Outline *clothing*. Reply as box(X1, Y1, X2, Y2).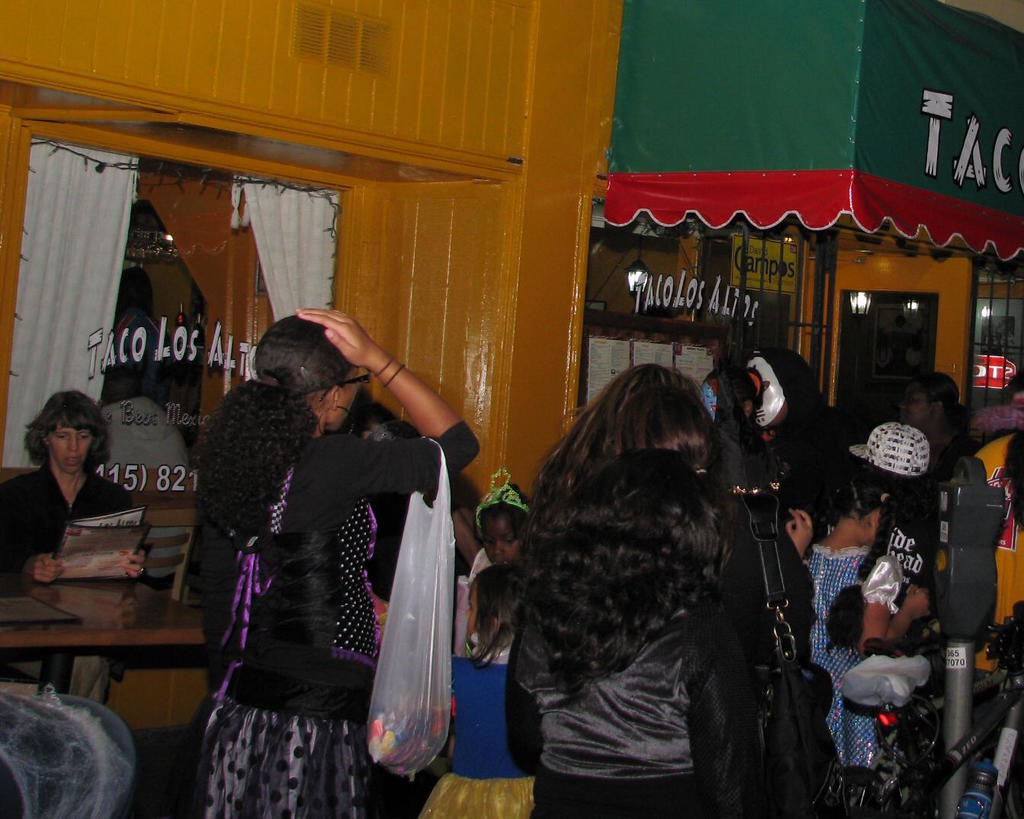
box(0, 461, 140, 573).
